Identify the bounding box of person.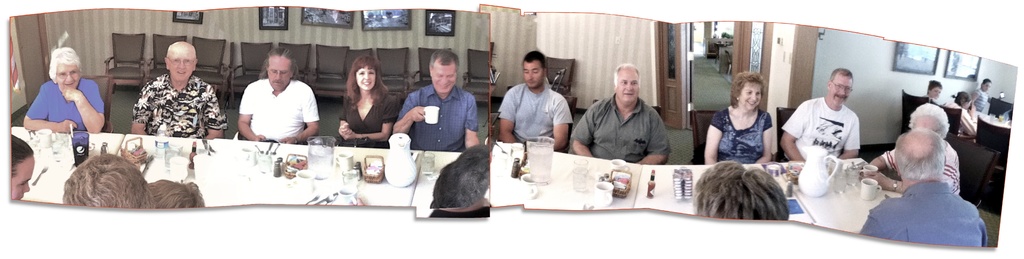
Rect(779, 64, 862, 161).
